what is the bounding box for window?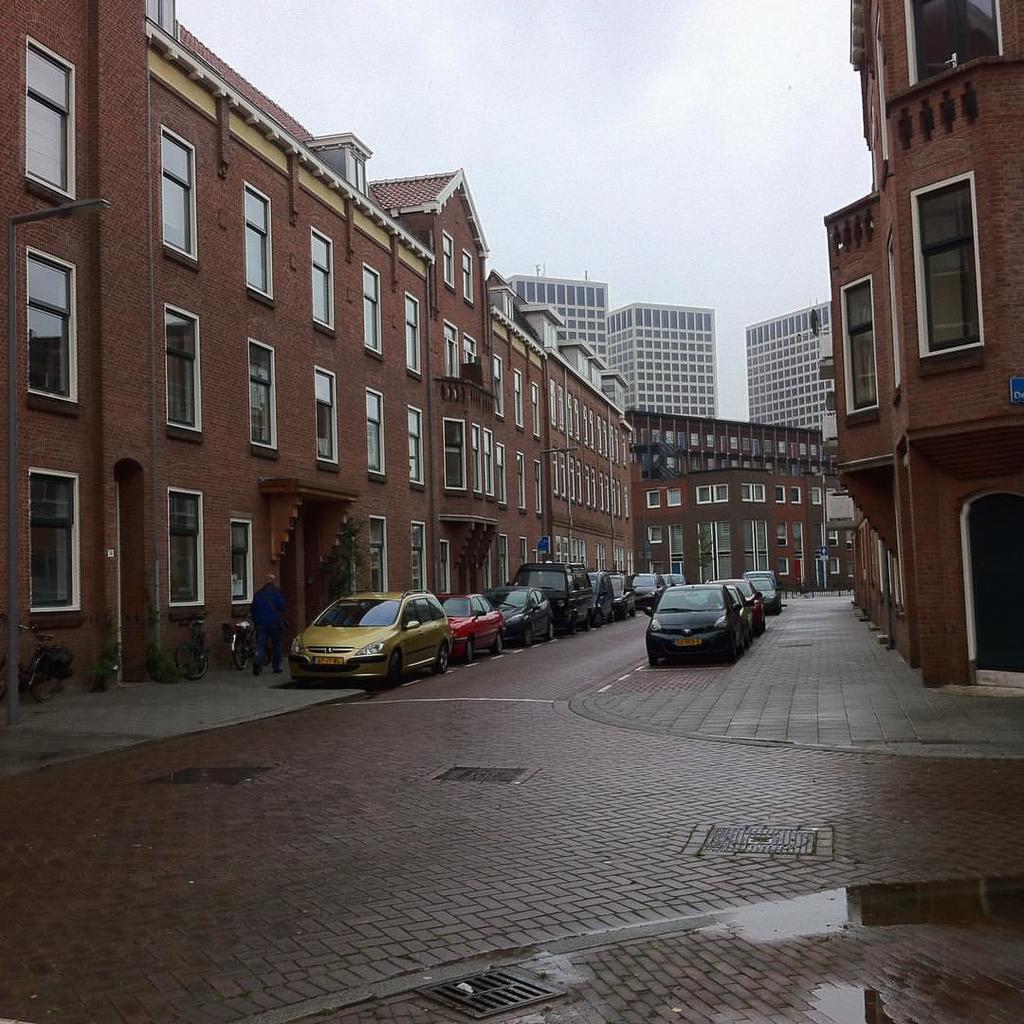
462, 241, 481, 312.
